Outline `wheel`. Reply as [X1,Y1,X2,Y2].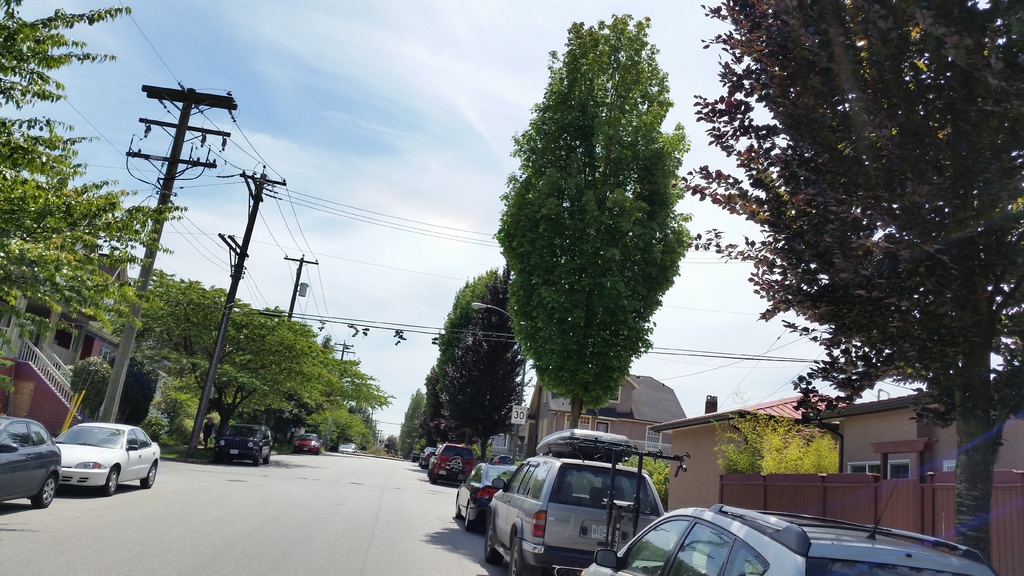
[450,458,463,474].
